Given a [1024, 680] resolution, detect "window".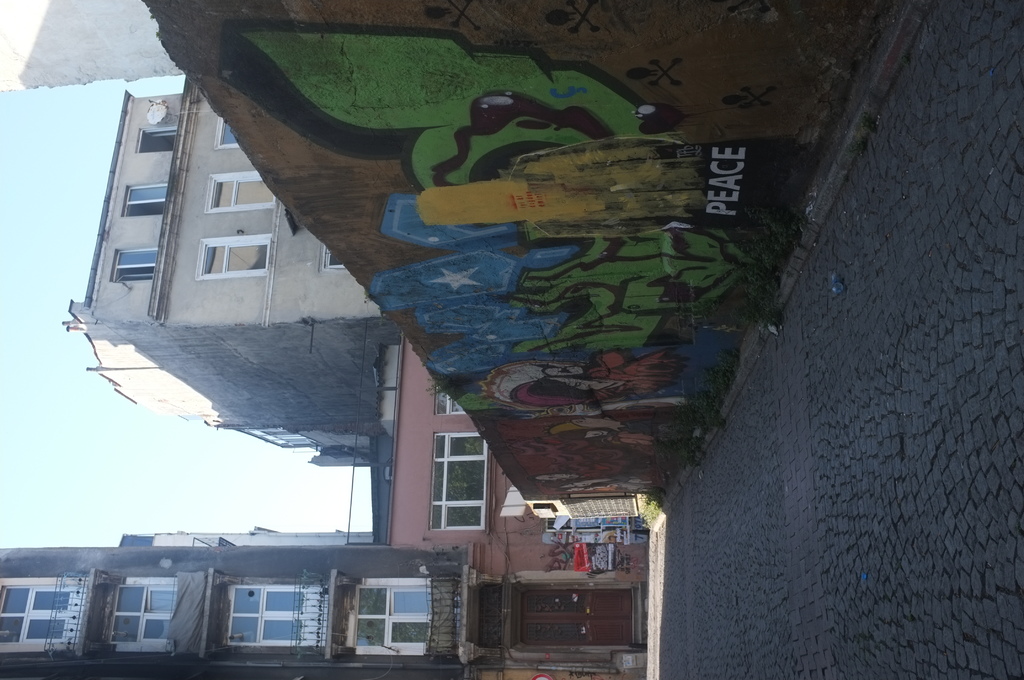
box(221, 580, 326, 650).
